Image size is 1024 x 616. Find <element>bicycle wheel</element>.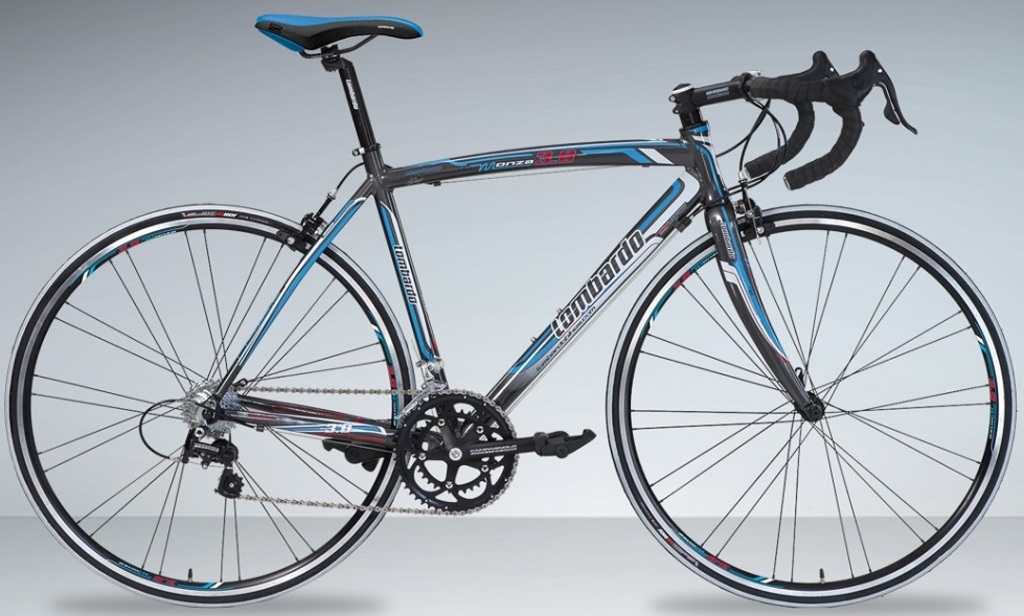
bbox=(605, 200, 1017, 608).
